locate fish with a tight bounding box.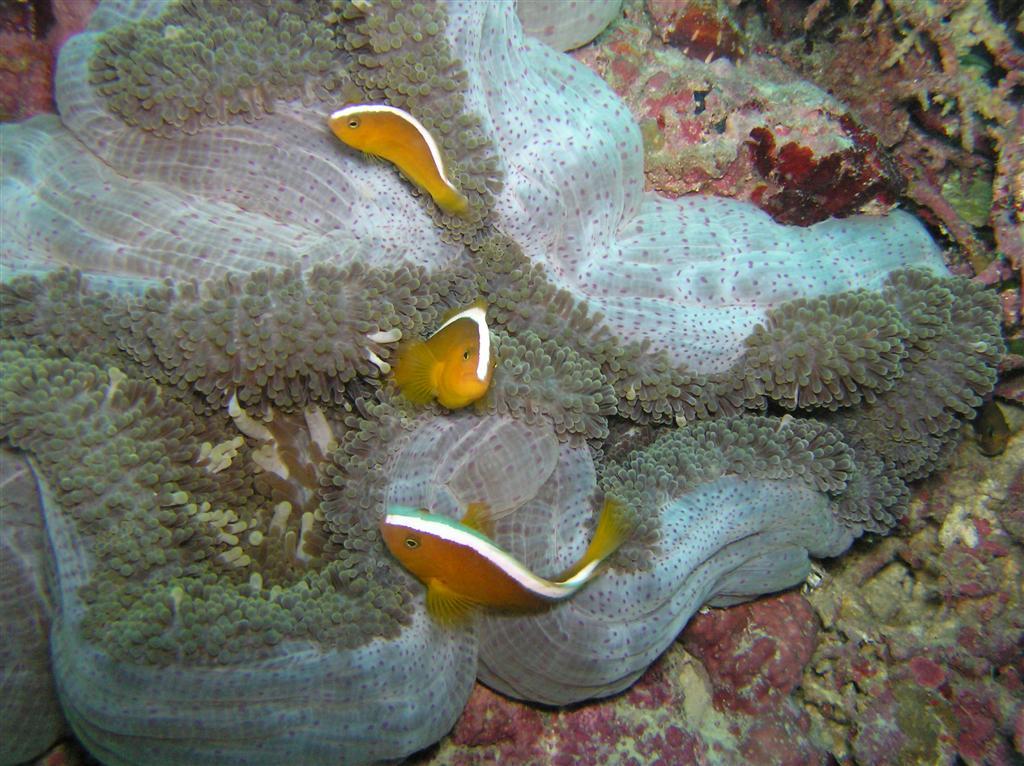
{"left": 373, "top": 490, "right": 642, "bottom": 629}.
